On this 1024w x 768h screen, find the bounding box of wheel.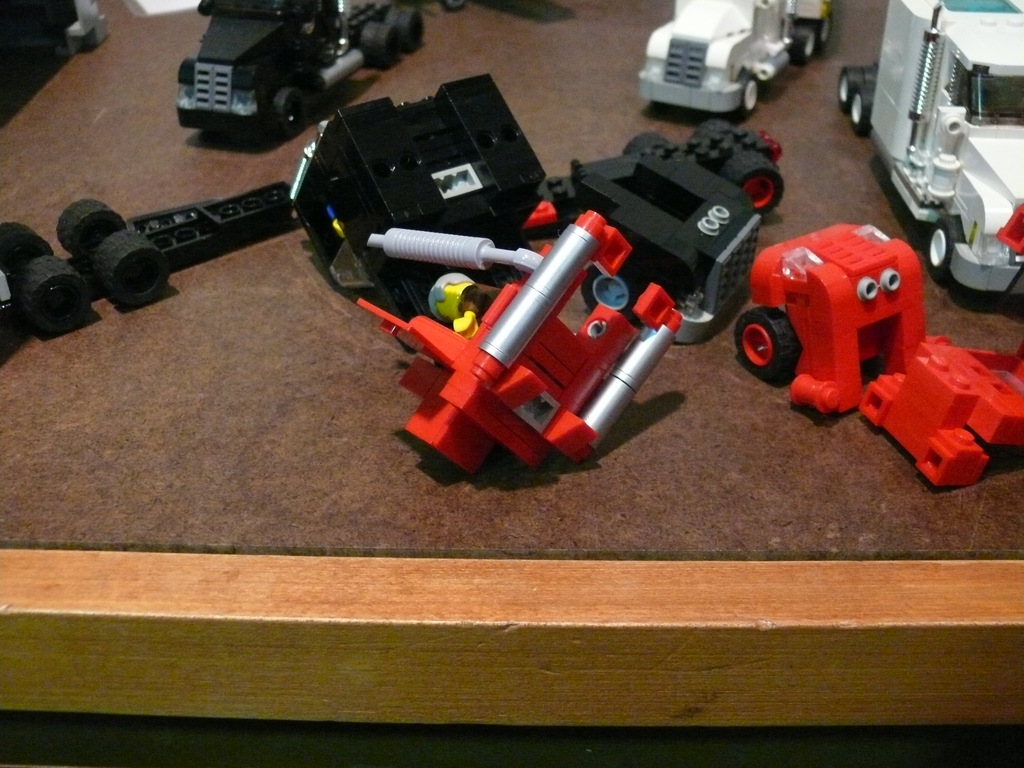
Bounding box: (692, 120, 733, 140).
